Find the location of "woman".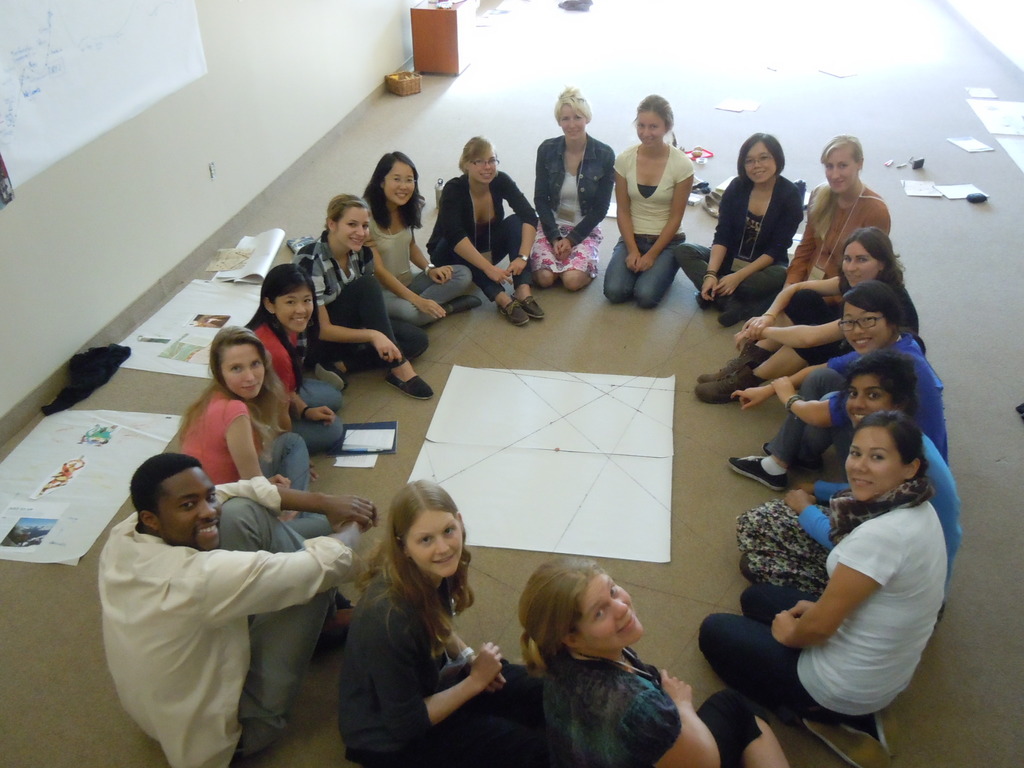
Location: [605,79,716,308].
